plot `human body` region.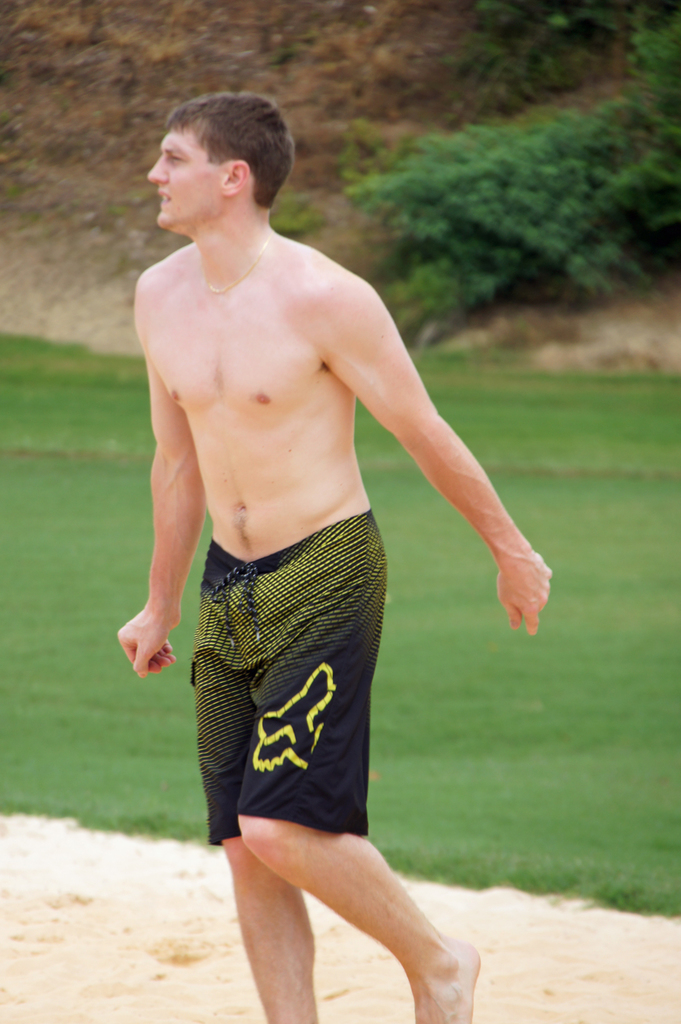
Plotted at x1=114, y1=91, x2=552, y2=1023.
